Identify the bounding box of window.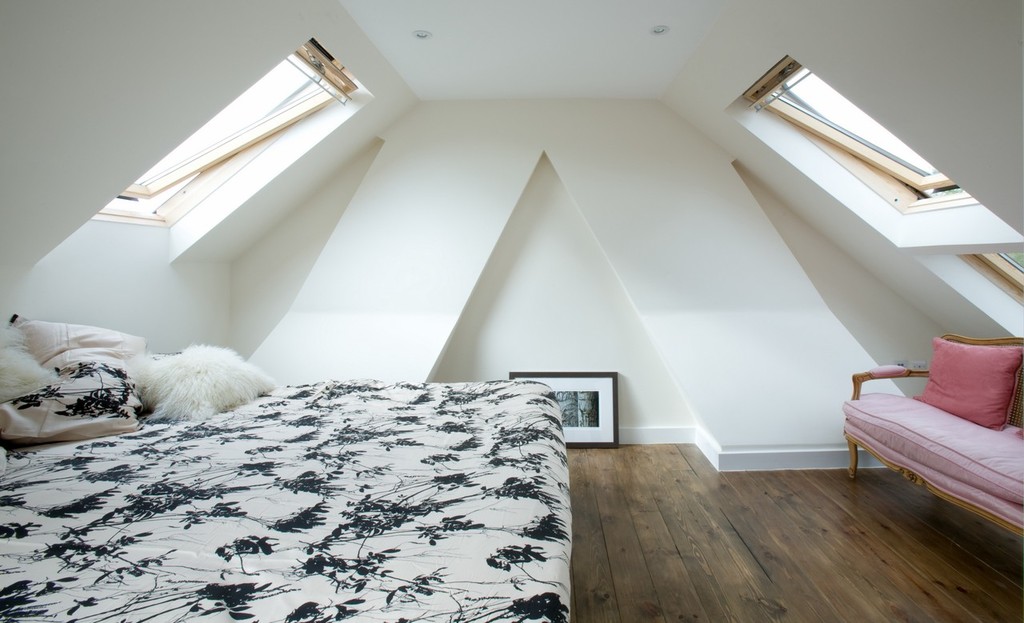
region(747, 61, 962, 198).
